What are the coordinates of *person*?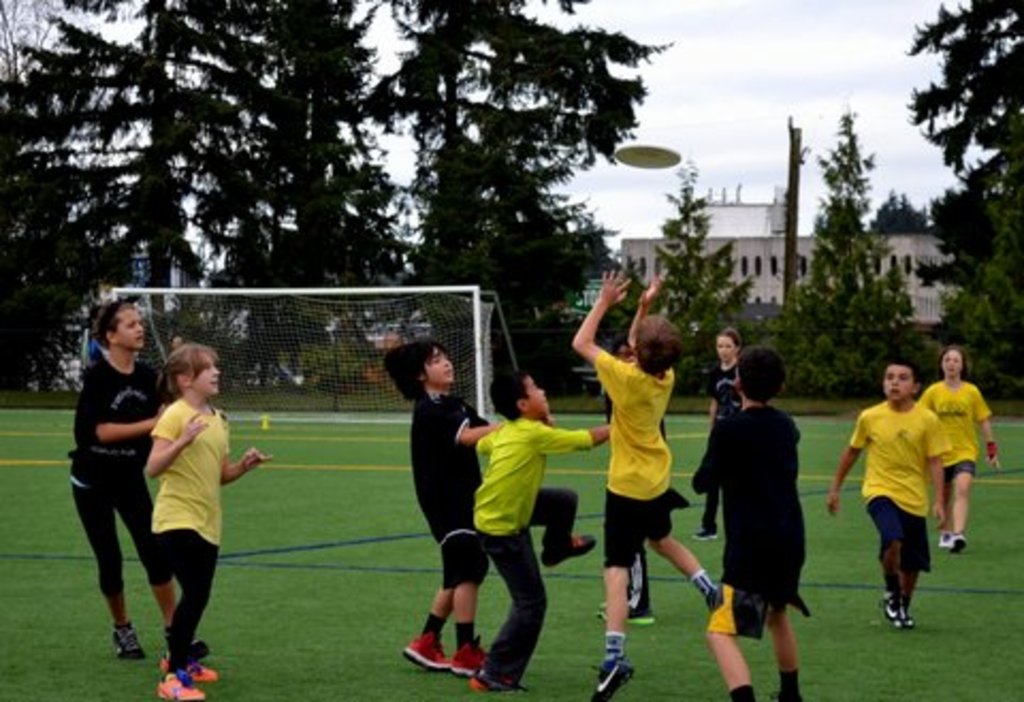
BBox(599, 333, 672, 627).
